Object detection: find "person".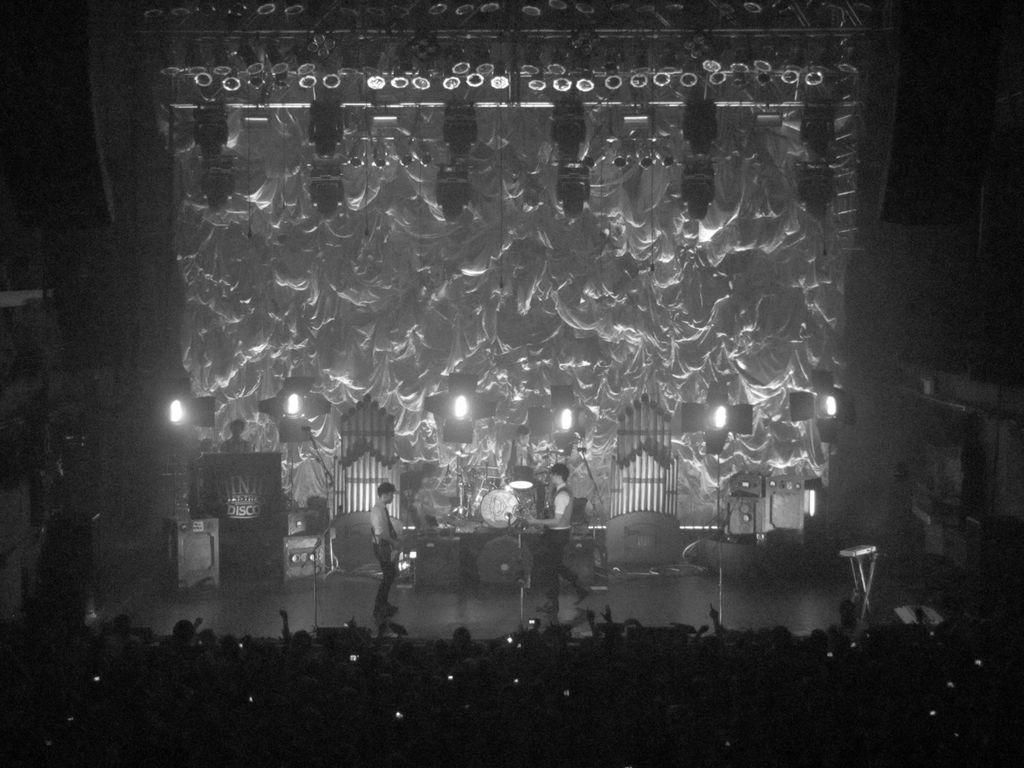
locate(524, 460, 586, 617).
